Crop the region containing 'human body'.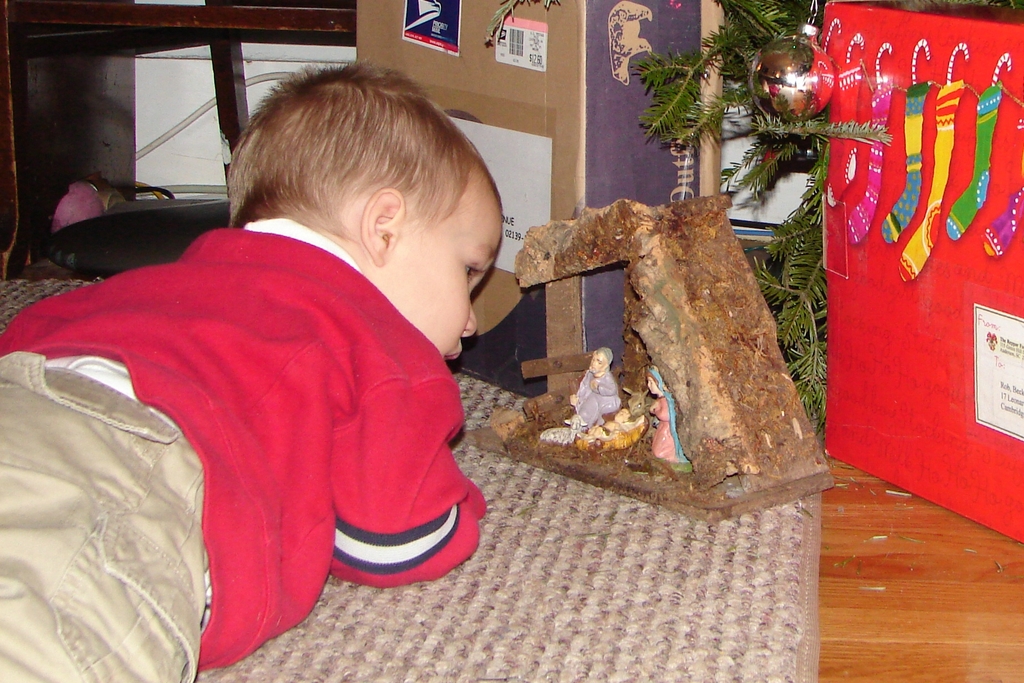
Crop region: crop(31, 44, 564, 680).
